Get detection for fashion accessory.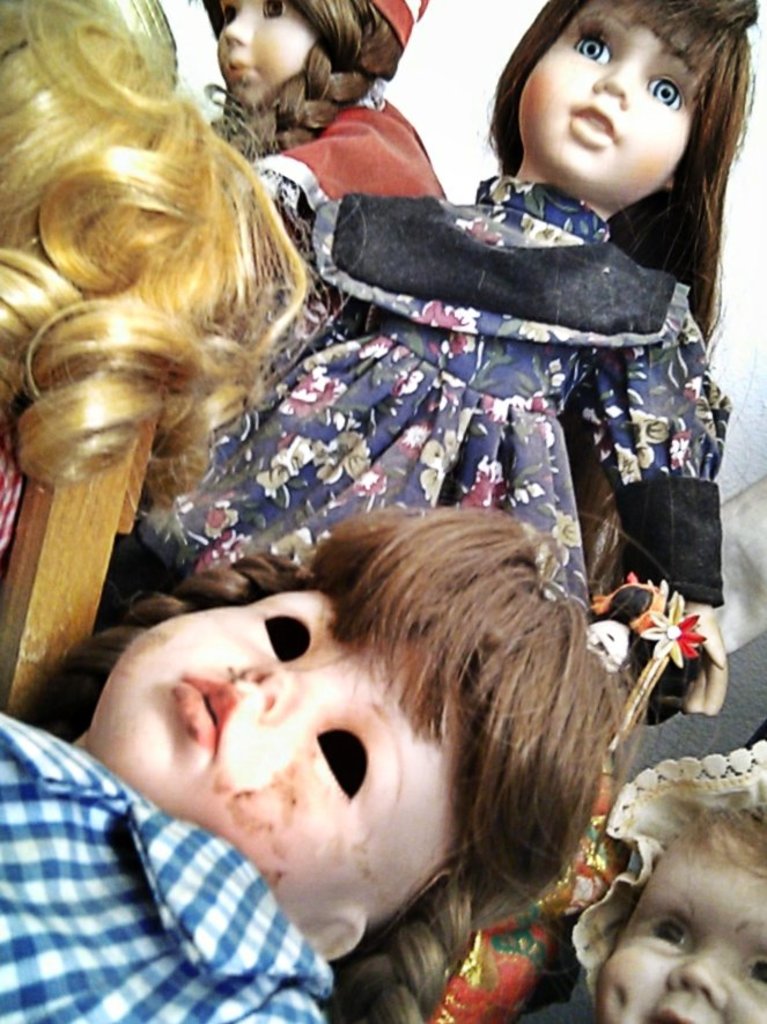
Detection: <region>569, 737, 766, 1002</region>.
